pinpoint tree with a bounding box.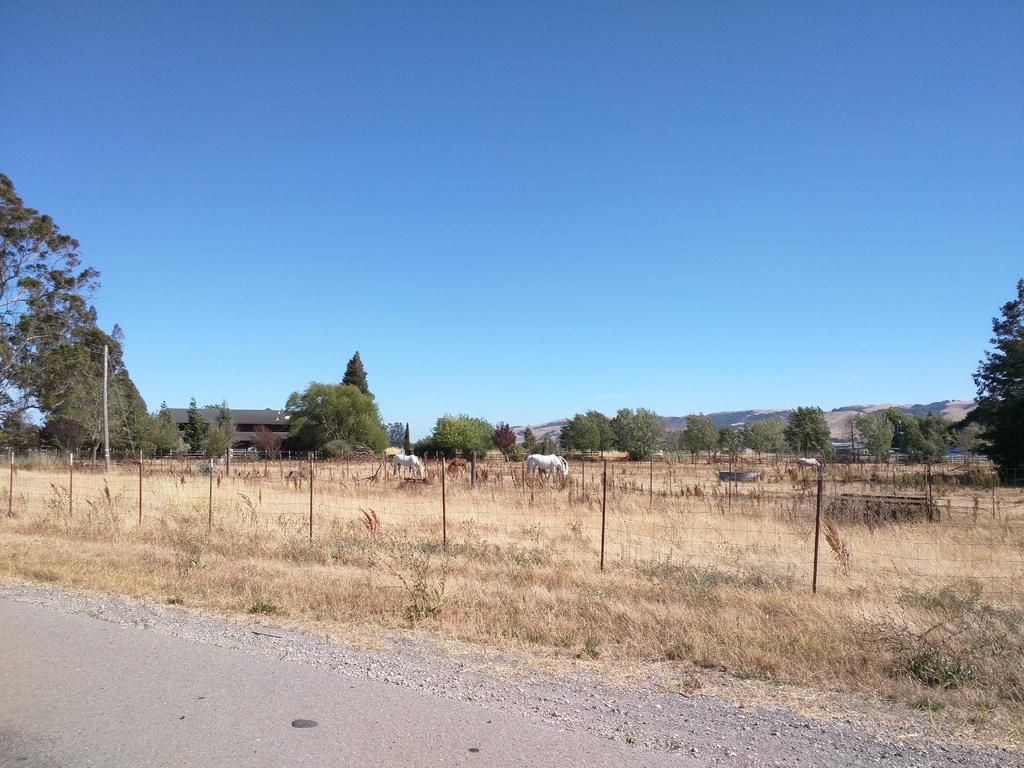
(338, 349, 380, 401).
